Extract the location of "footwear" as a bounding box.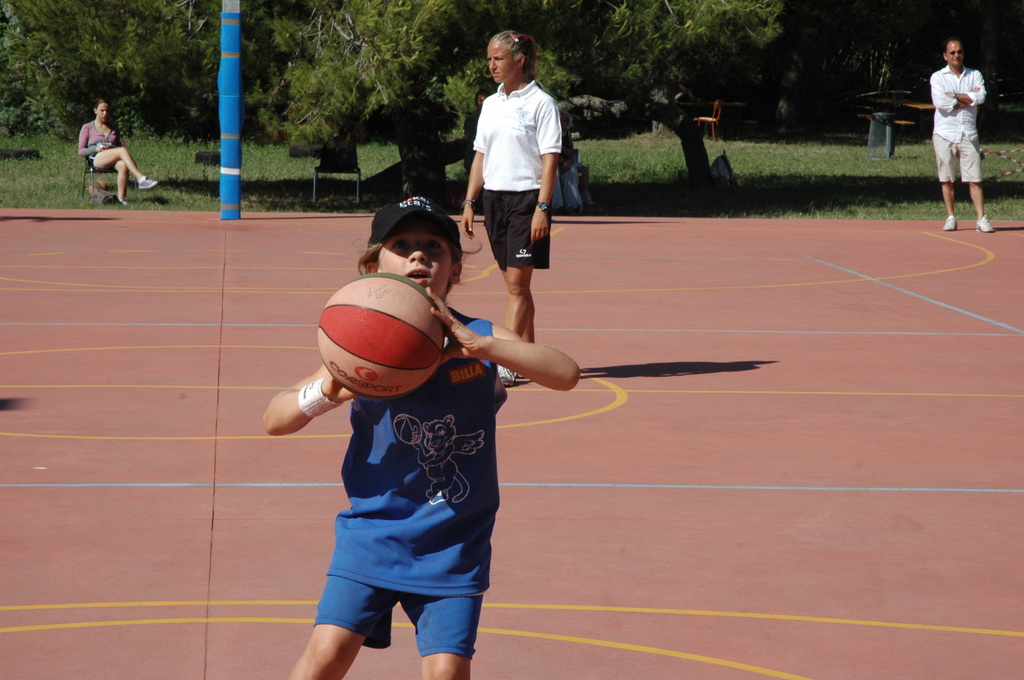
139:173:157:191.
